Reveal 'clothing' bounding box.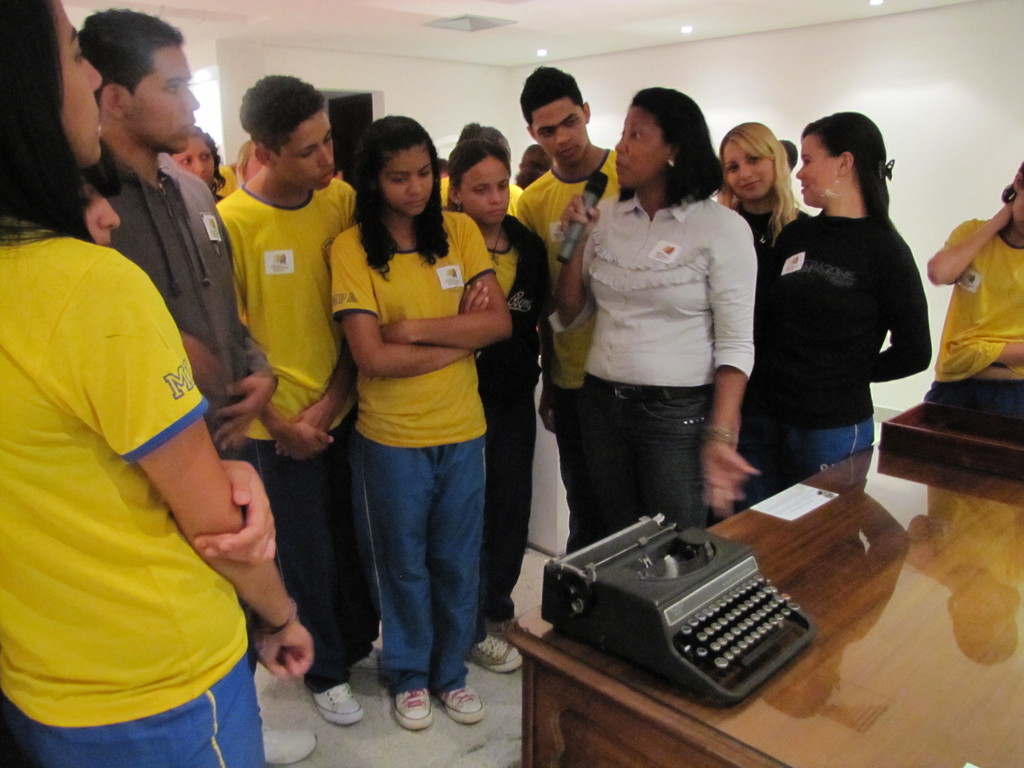
Revealed: 735,212,934,492.
